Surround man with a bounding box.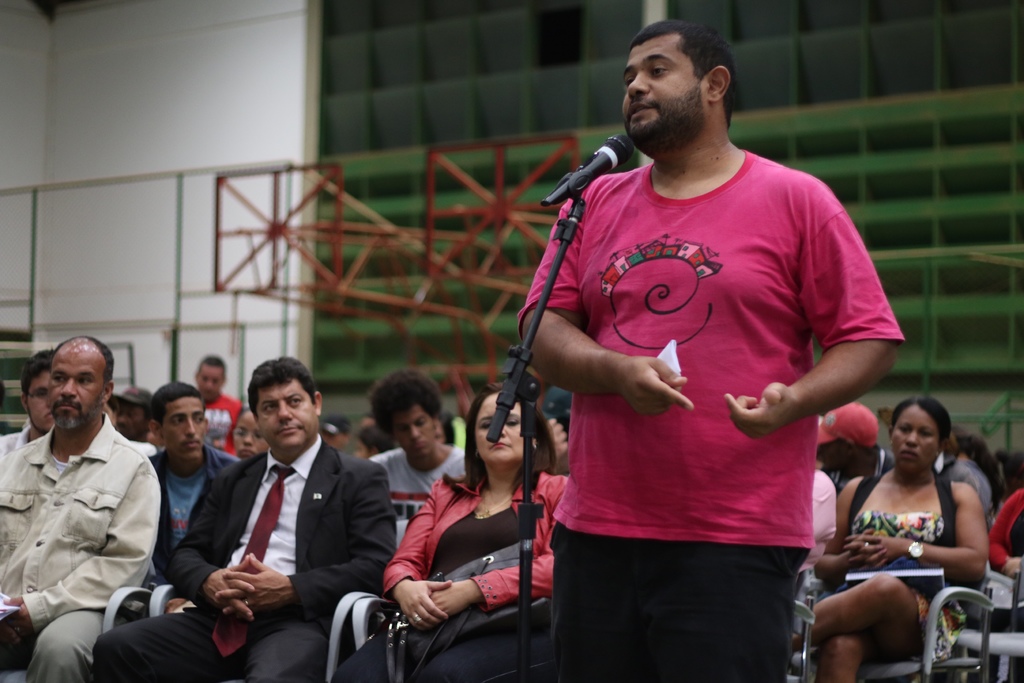
crop(106, 381, 159, 443).
